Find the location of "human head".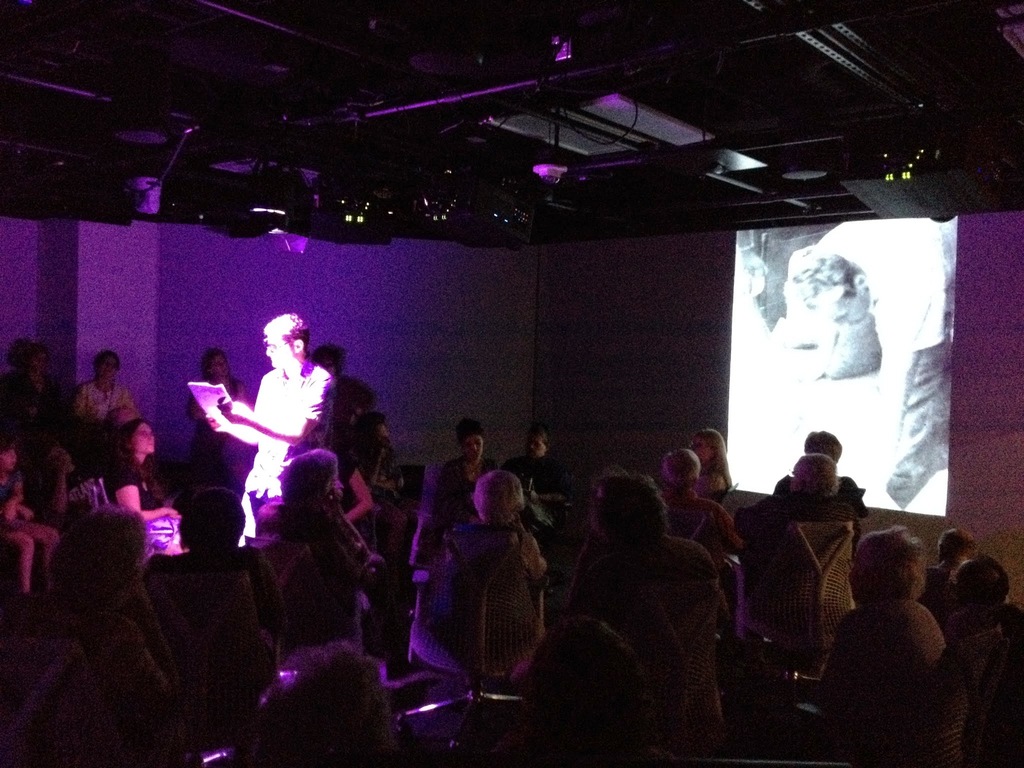
Location: [x1=955, y1=557, x2=1014, y2=609].
